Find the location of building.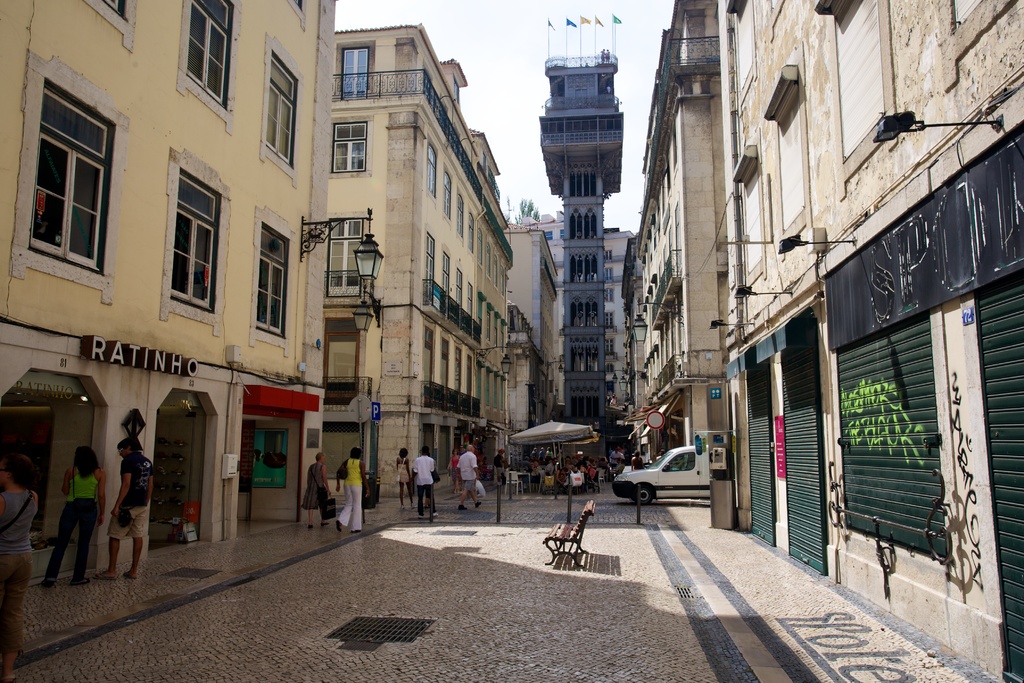
Location: <box>522,210,636,407</box>.
